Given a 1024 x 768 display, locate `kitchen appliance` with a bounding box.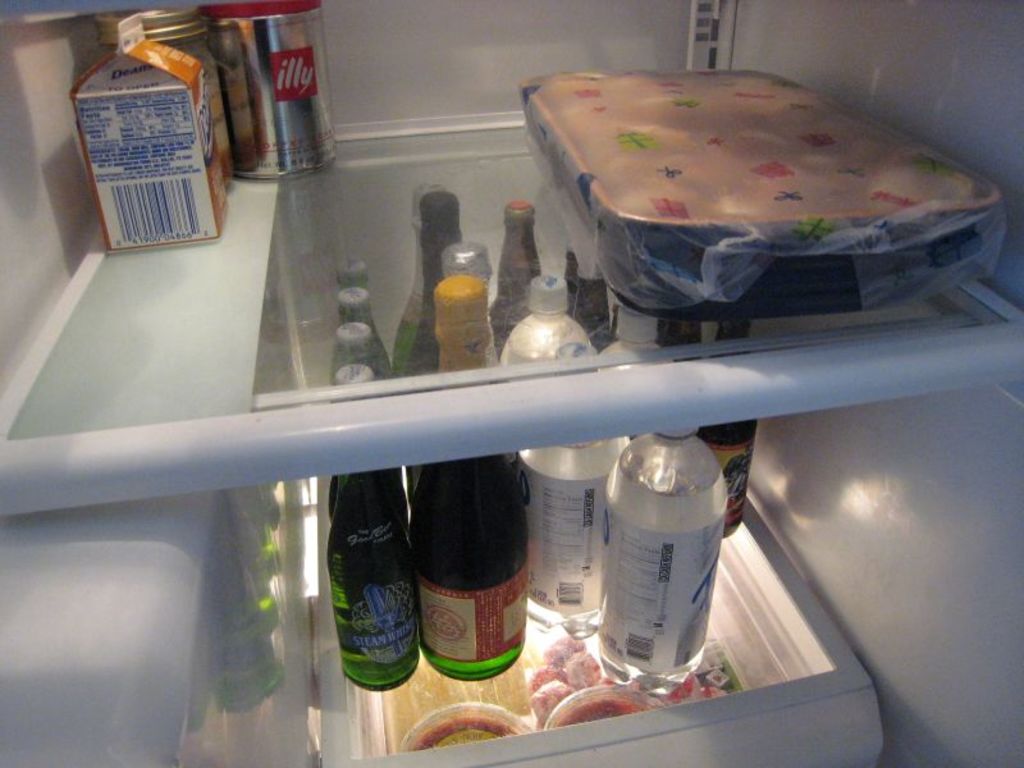
Located: x1=205, y1=0, x2=335, y2=174.
